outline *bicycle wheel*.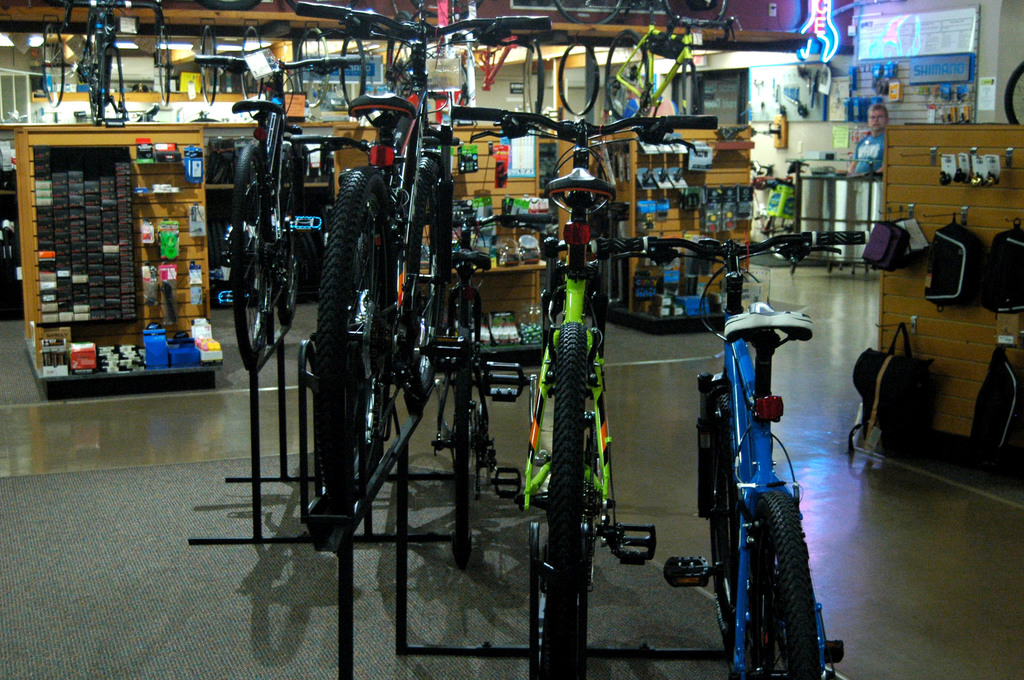
Outline: 554, 0, 619, 28.
